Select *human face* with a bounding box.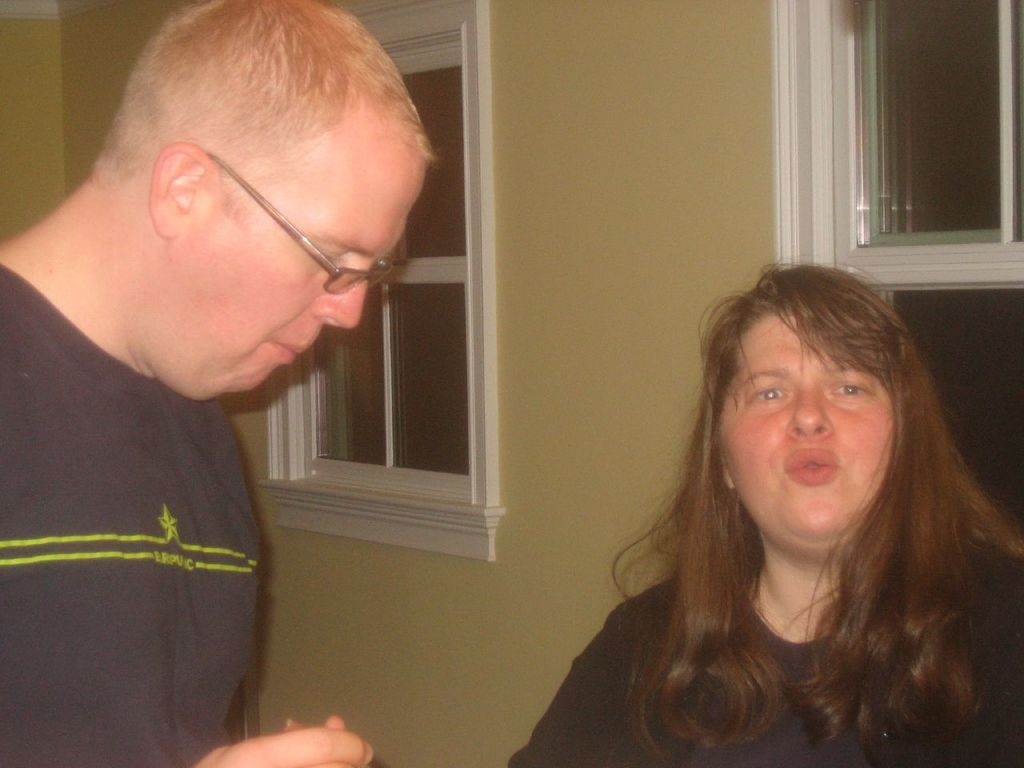
box(194, 110, 426, 400).
